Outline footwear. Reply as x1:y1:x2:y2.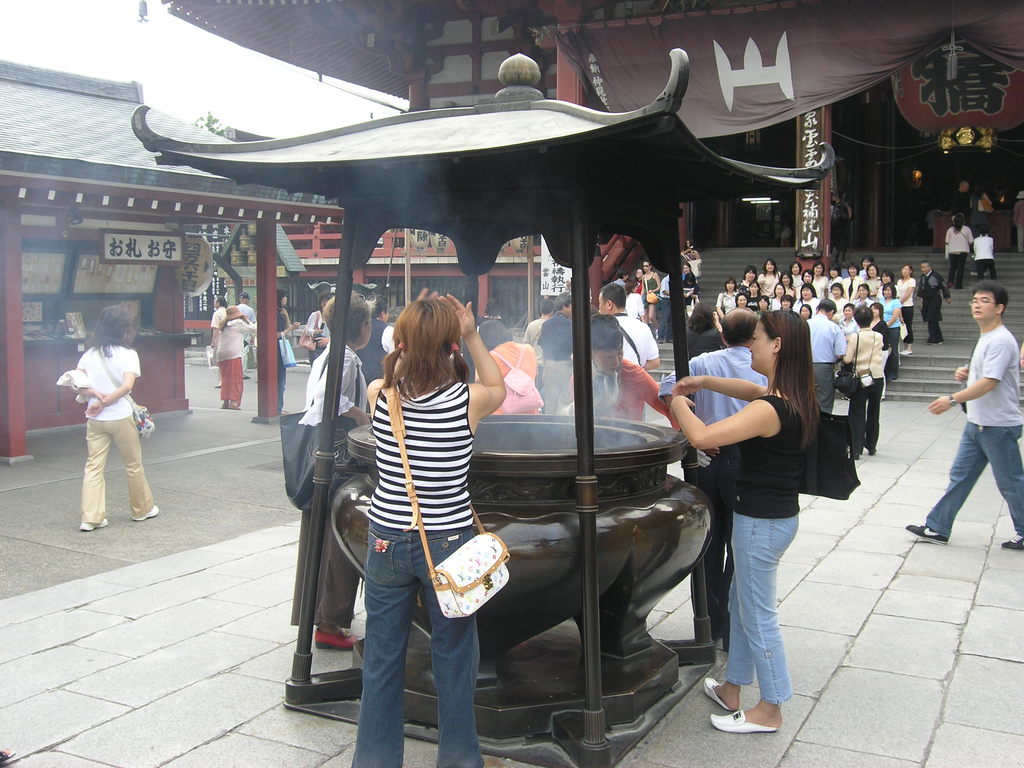
214:383:220:388.
